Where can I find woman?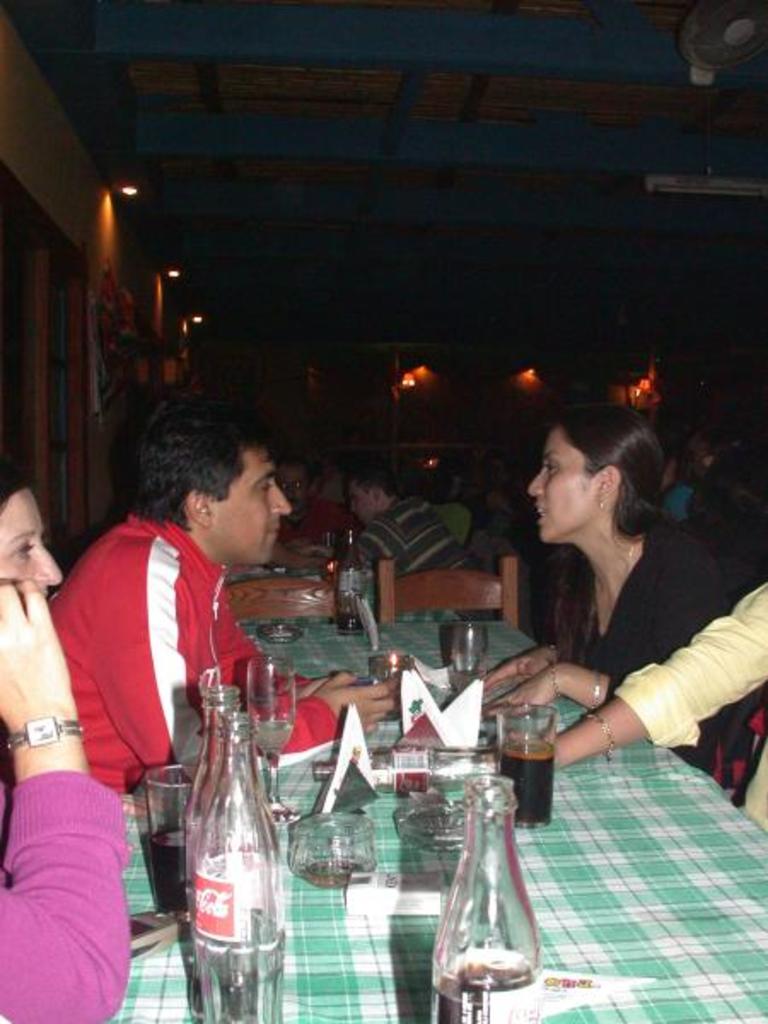
You can find it at (left=0, top=459, right=58, bottom=611).
